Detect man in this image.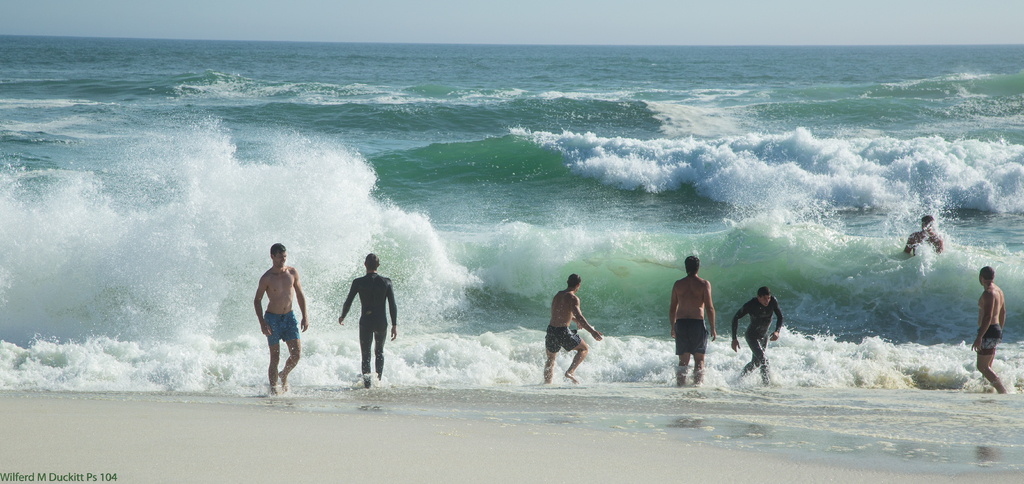
Detection: 967, 262, 1009, 390.
